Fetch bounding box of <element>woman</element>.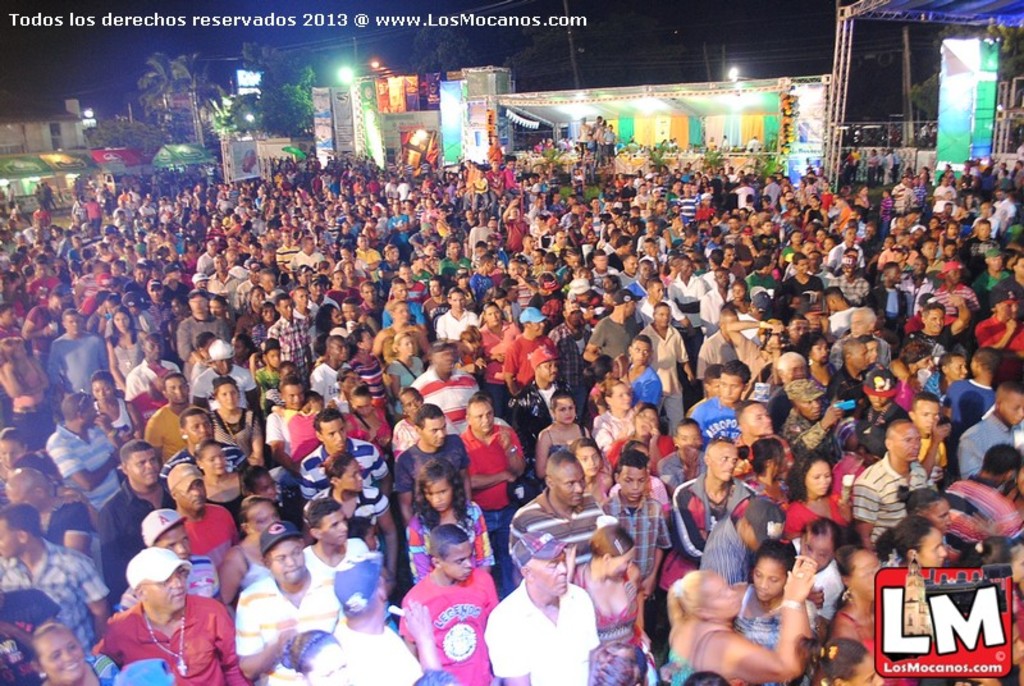
Bbox: crop(666, 212, 687, 246).
